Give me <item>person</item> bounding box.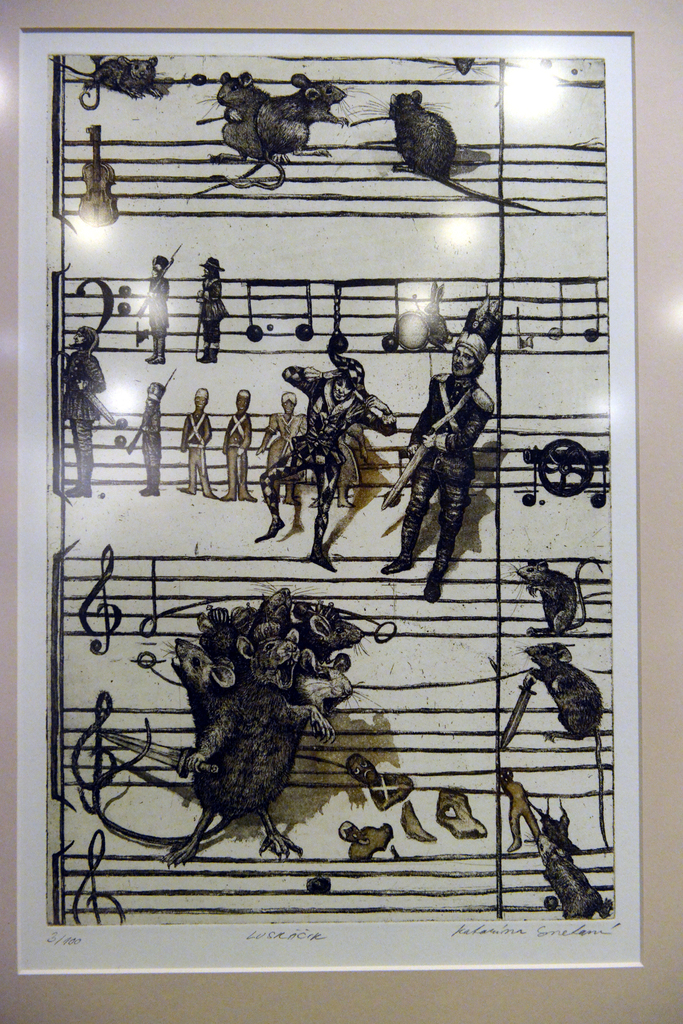
box=[398, 309, 495, 610].
